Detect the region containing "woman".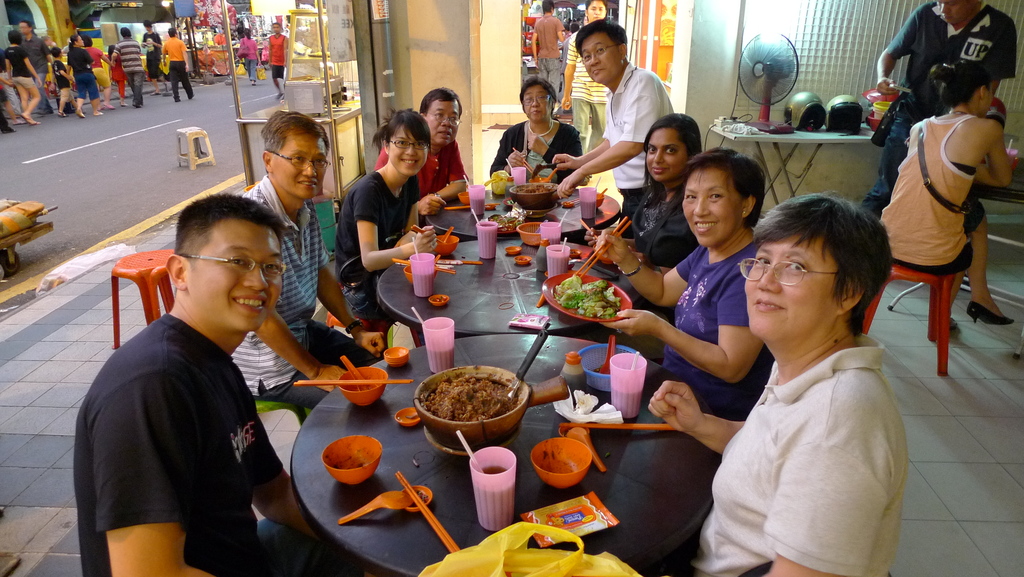
bbox=(67, 33, 104, 121).
